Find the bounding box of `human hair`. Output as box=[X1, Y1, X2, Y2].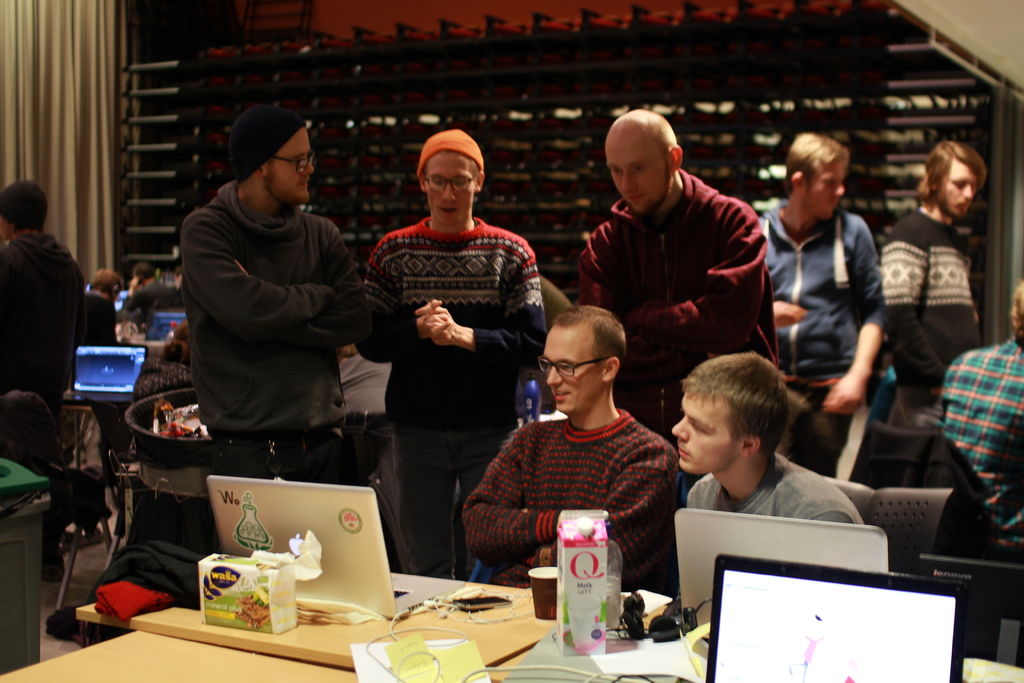
box=[1012, 283, 1023, 339].
